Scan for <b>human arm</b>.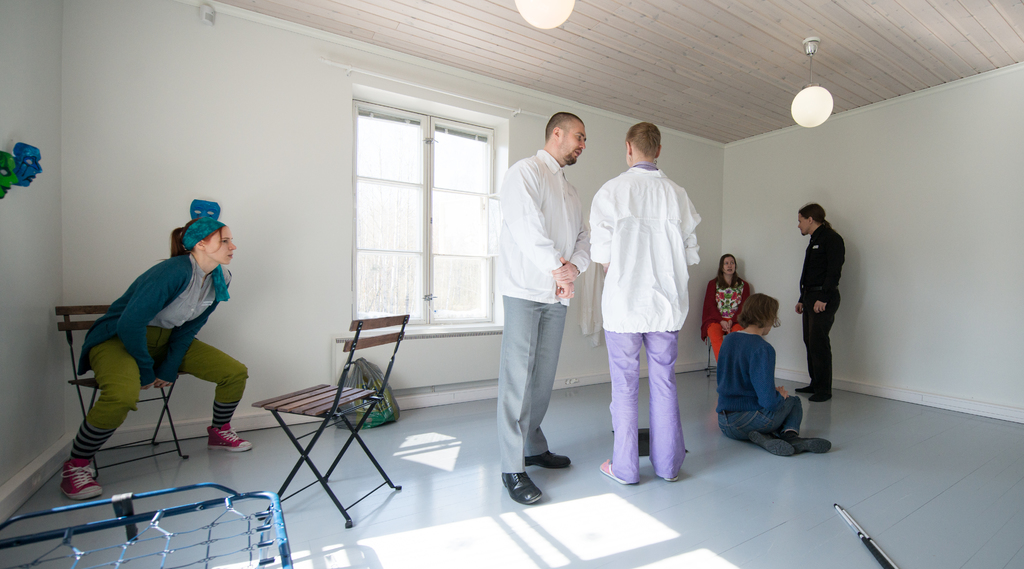
Scan result: detection(701, 280, 731, 331).
